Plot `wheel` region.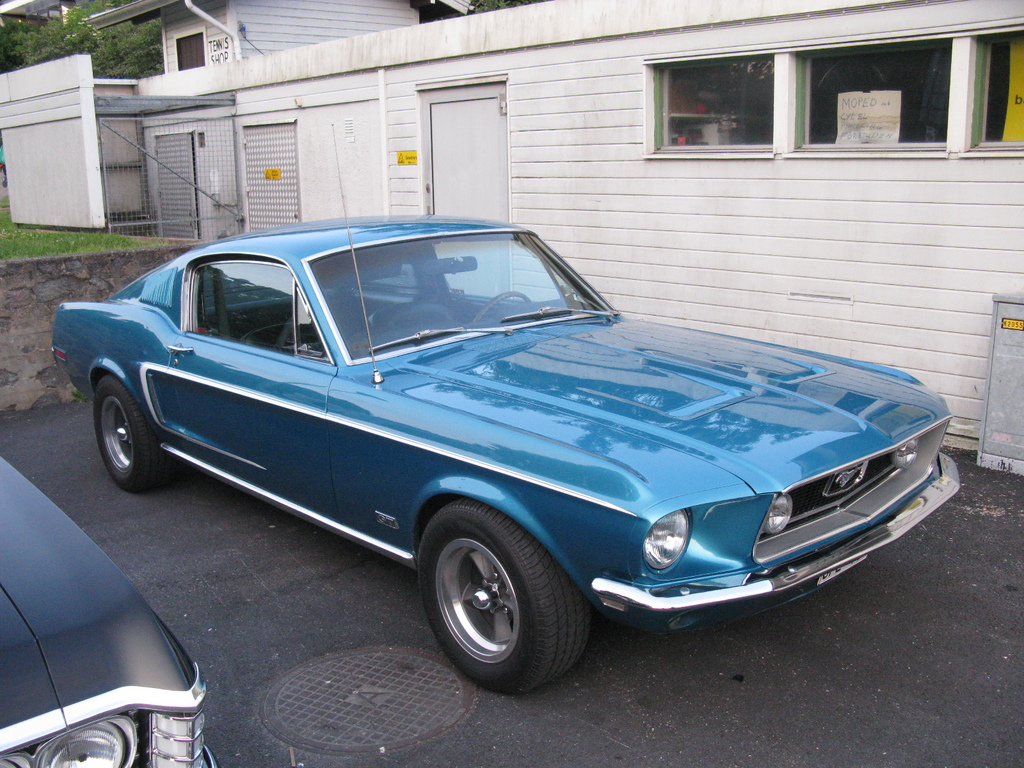
Plotted at x1=472 y1=291 x2=531 y2=324.
